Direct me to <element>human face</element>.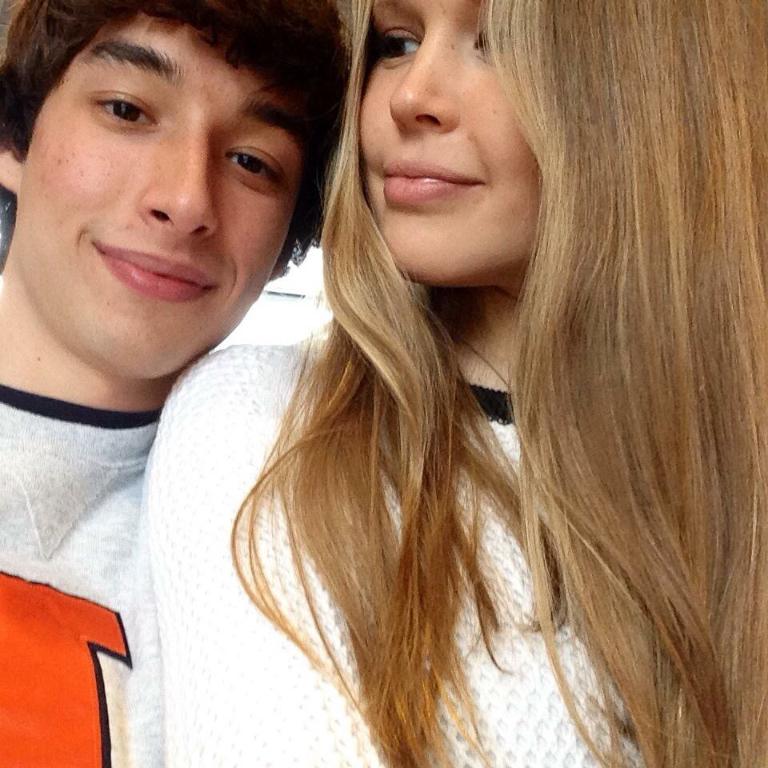
Direction: [359,0,545,286].
